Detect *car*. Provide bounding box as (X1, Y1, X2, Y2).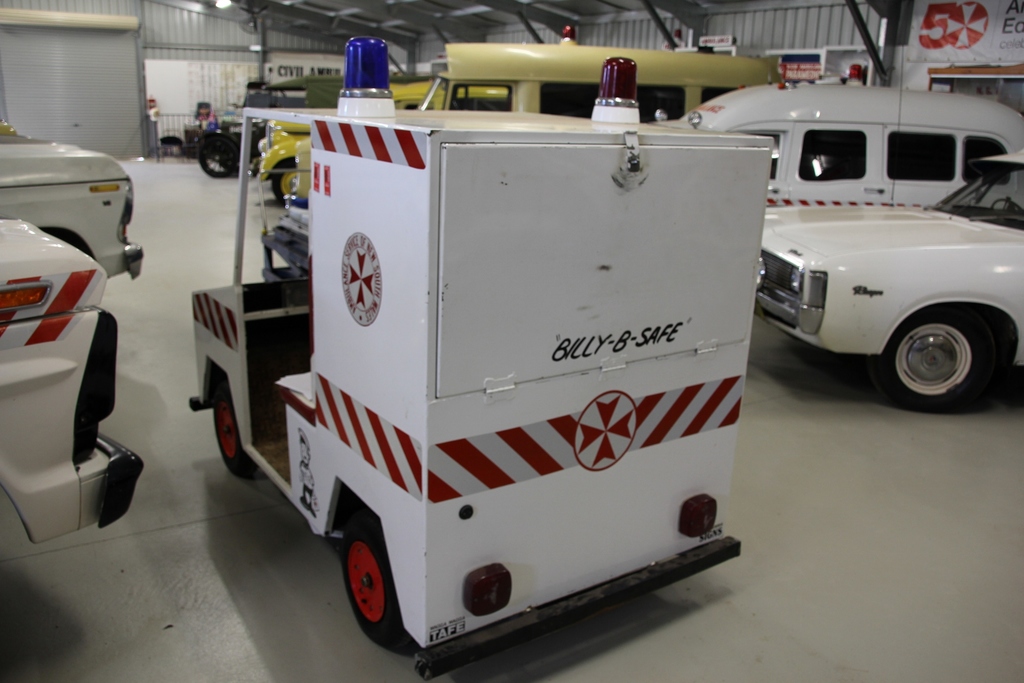
(670, 79, 1021, 211).
